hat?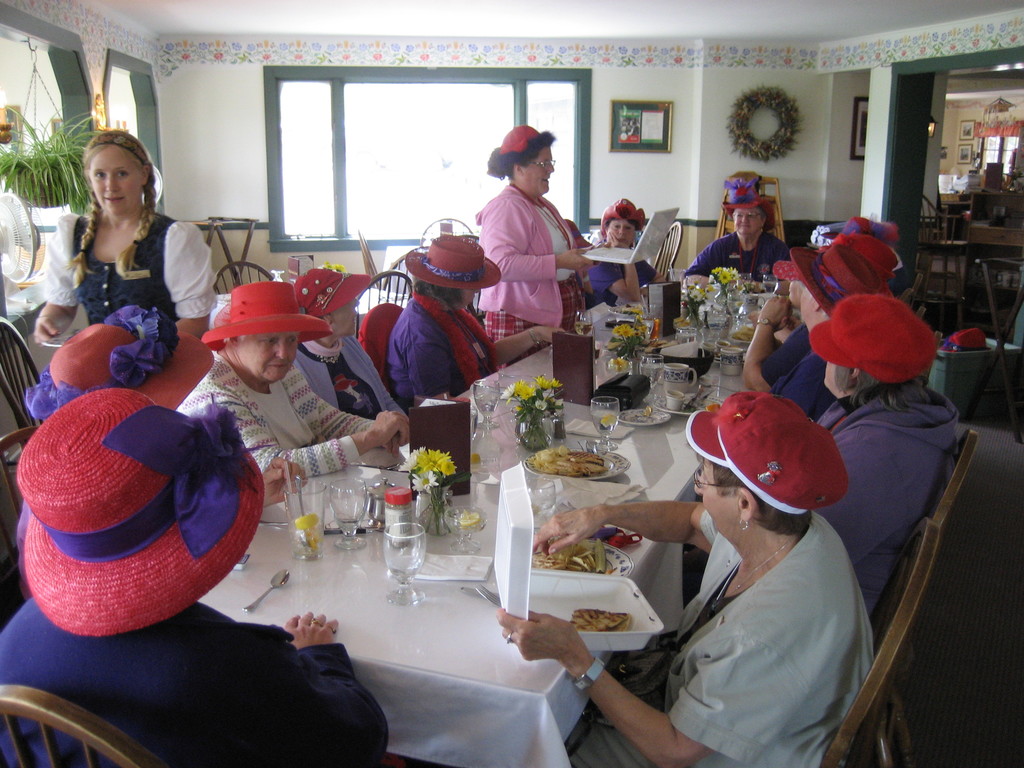
[left=845, top=216, right=895, bottom=242]
